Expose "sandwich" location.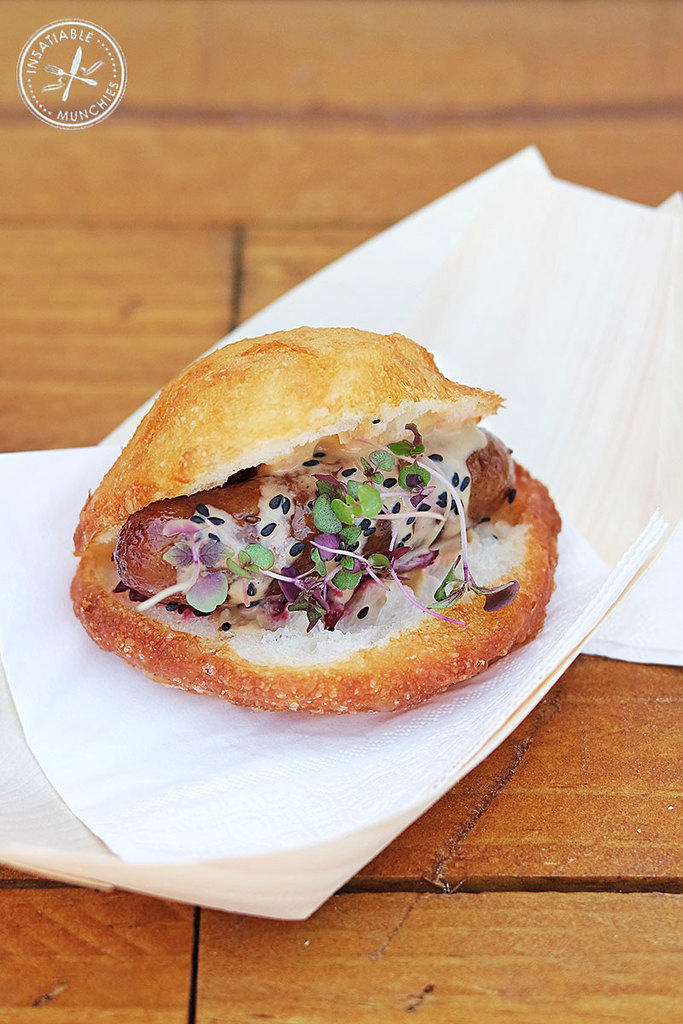
Exposed at <region>65, 318, 563, 713</region>.
